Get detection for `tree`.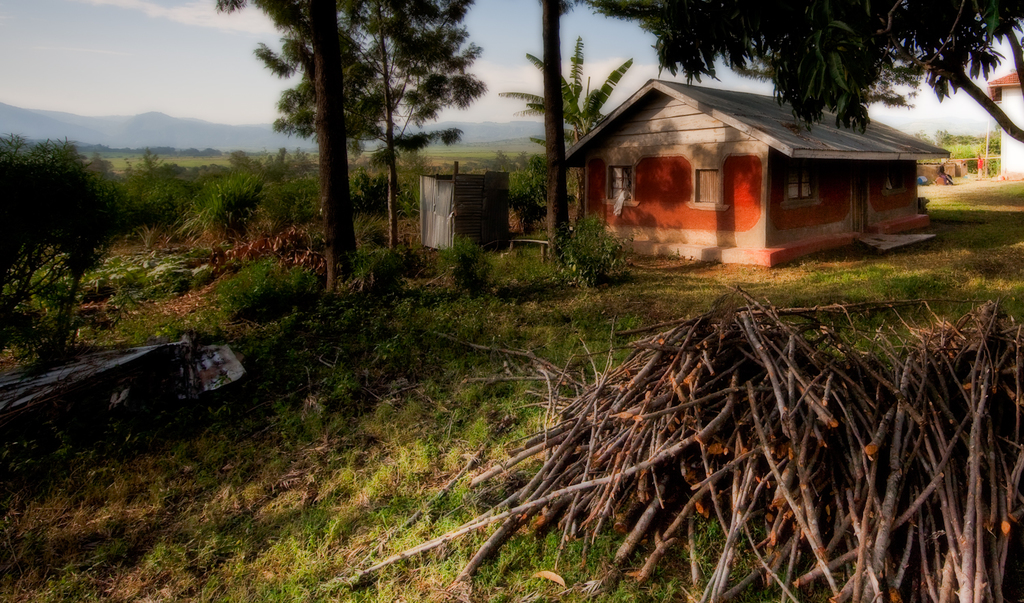
Detection: BBox(193, 0, 494, 314).
